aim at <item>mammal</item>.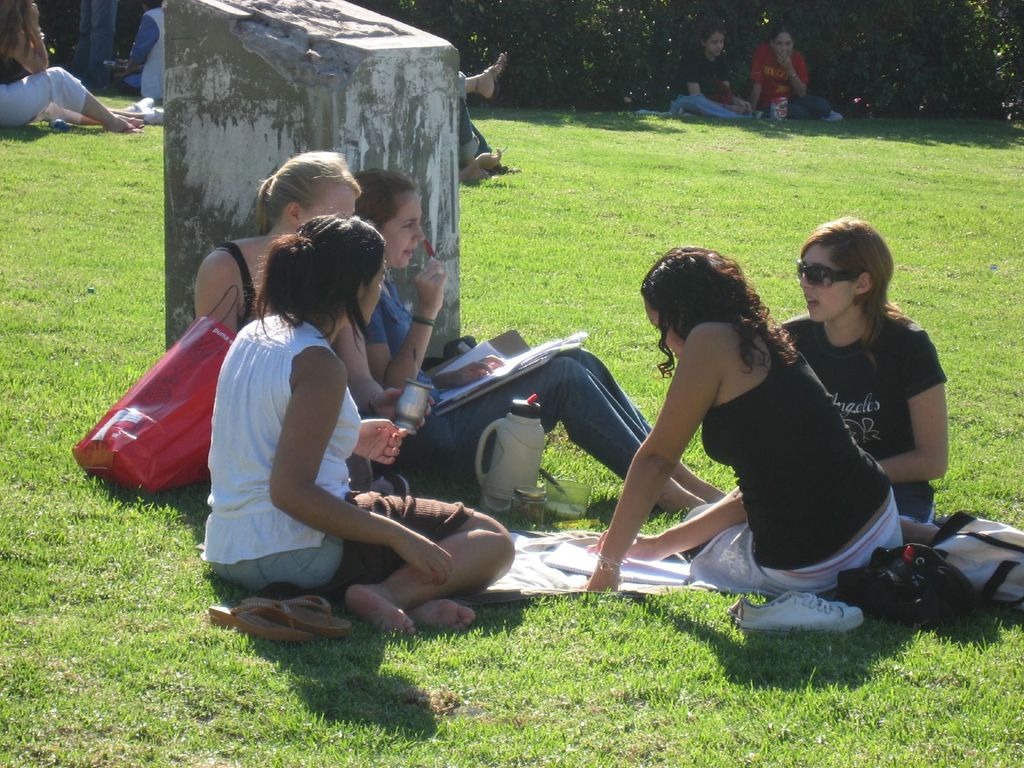
Aimed at x1=356, y1=173, x2=724, y2=512.
